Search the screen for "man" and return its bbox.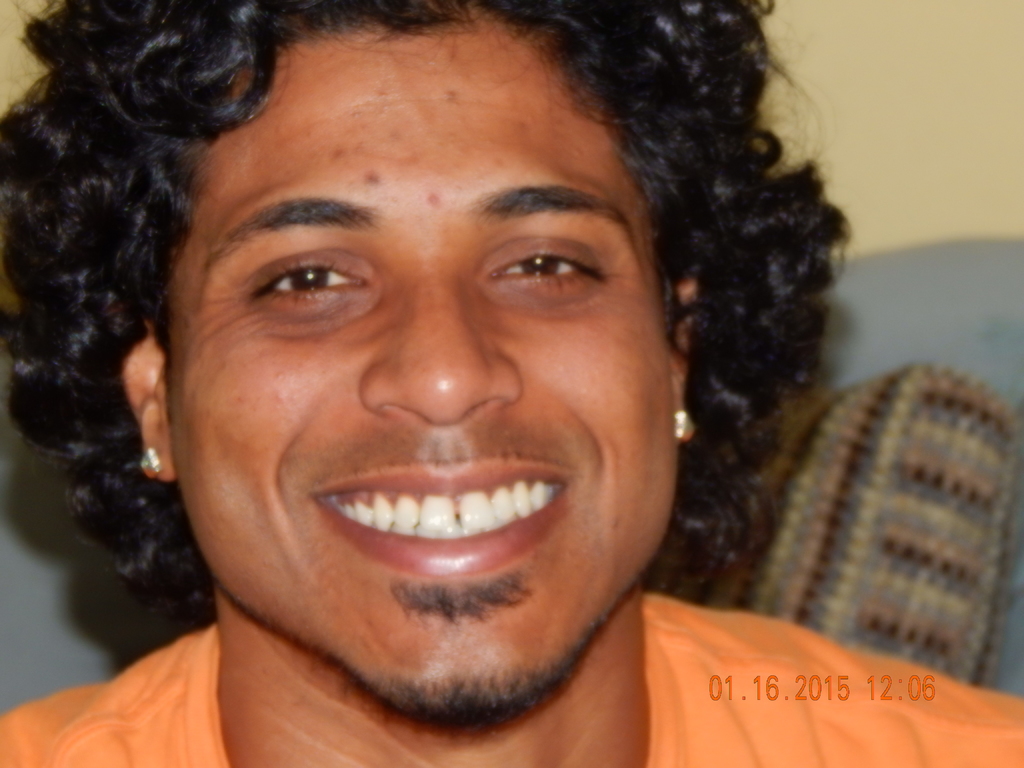
Found: box=[0, 0, 938, 737].
